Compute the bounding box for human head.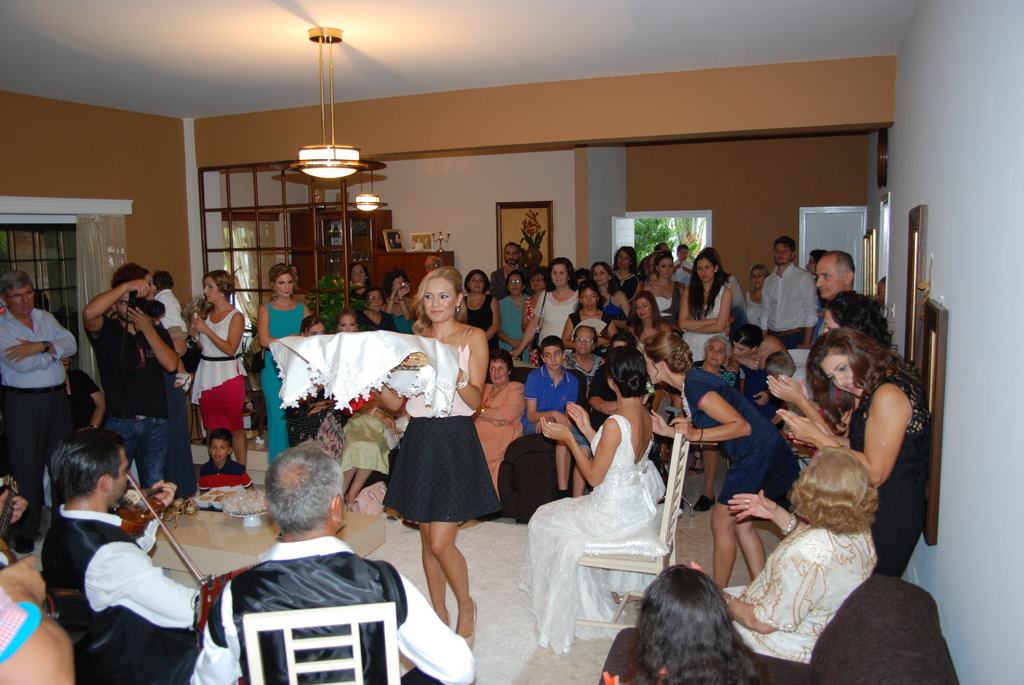
select_region(591, 261, 611, 287).
